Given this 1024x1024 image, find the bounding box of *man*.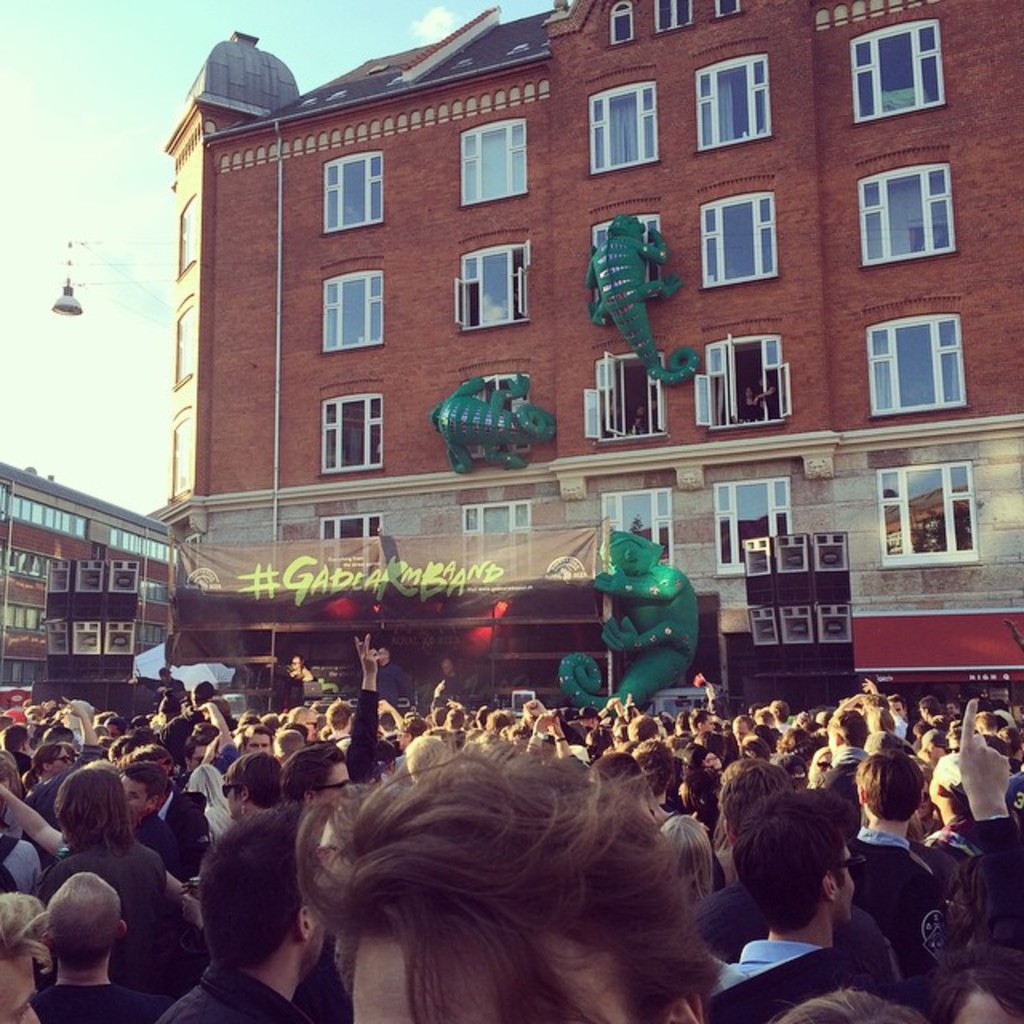
locate(821, 704, 870, 810).
